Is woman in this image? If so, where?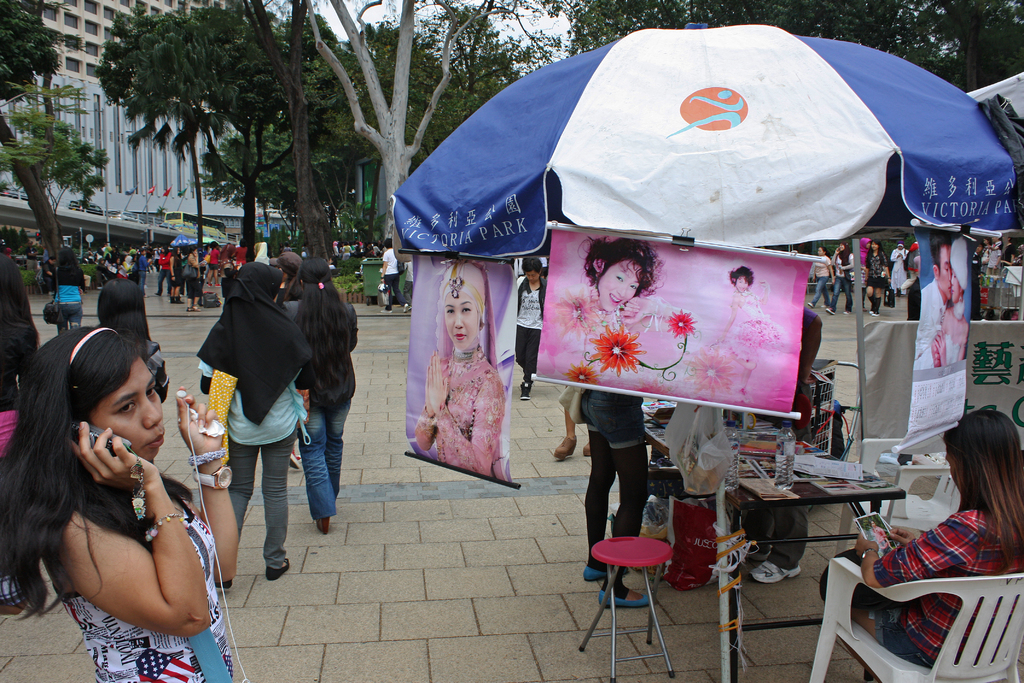
Yes, at x1=857 y1=237 x2=876 y2=312.
